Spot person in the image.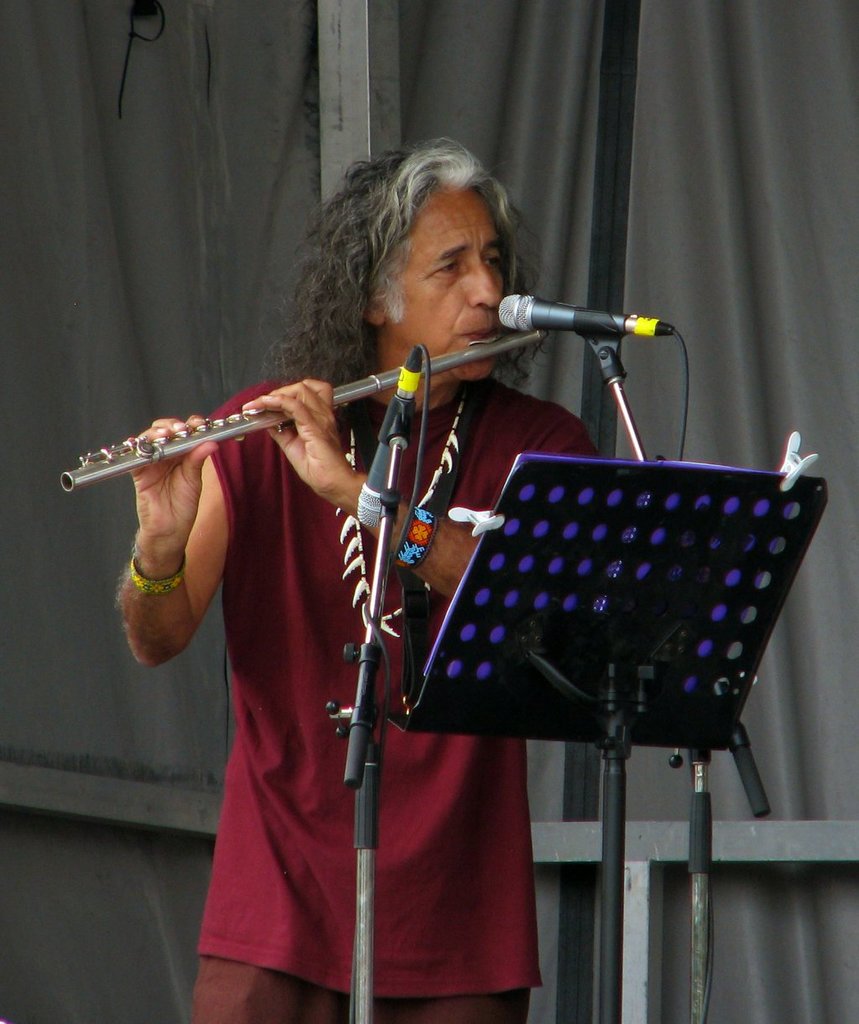
person found at detection(107, 145, 679, 1021).
